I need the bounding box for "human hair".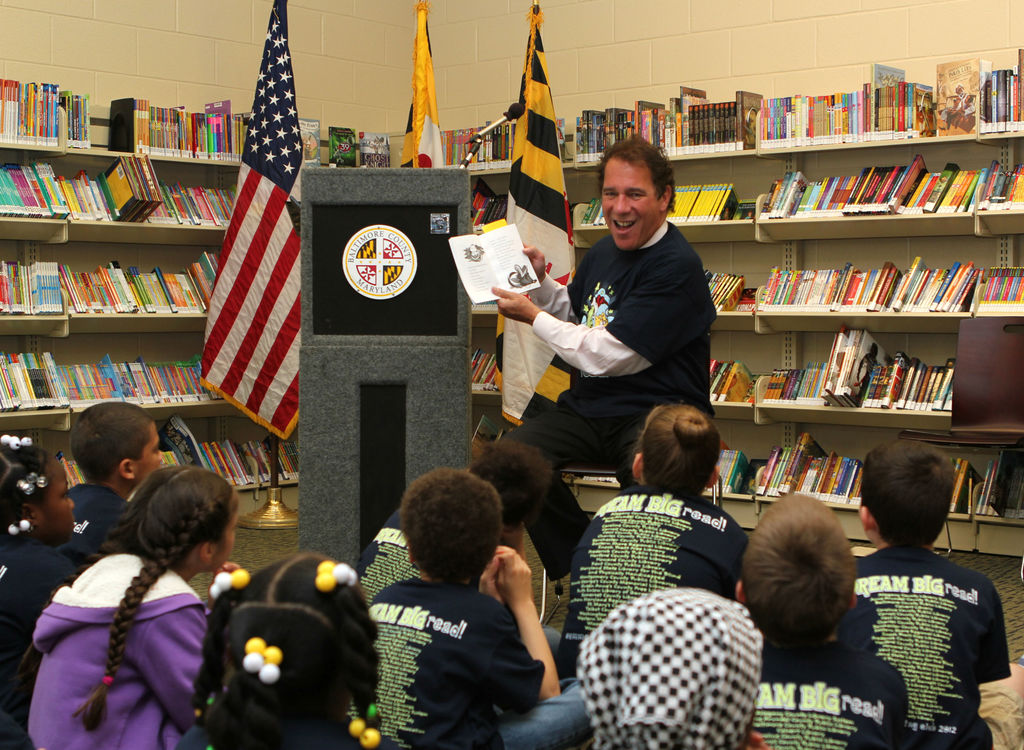
Here it is: detection(598, 133, 675, 220).
